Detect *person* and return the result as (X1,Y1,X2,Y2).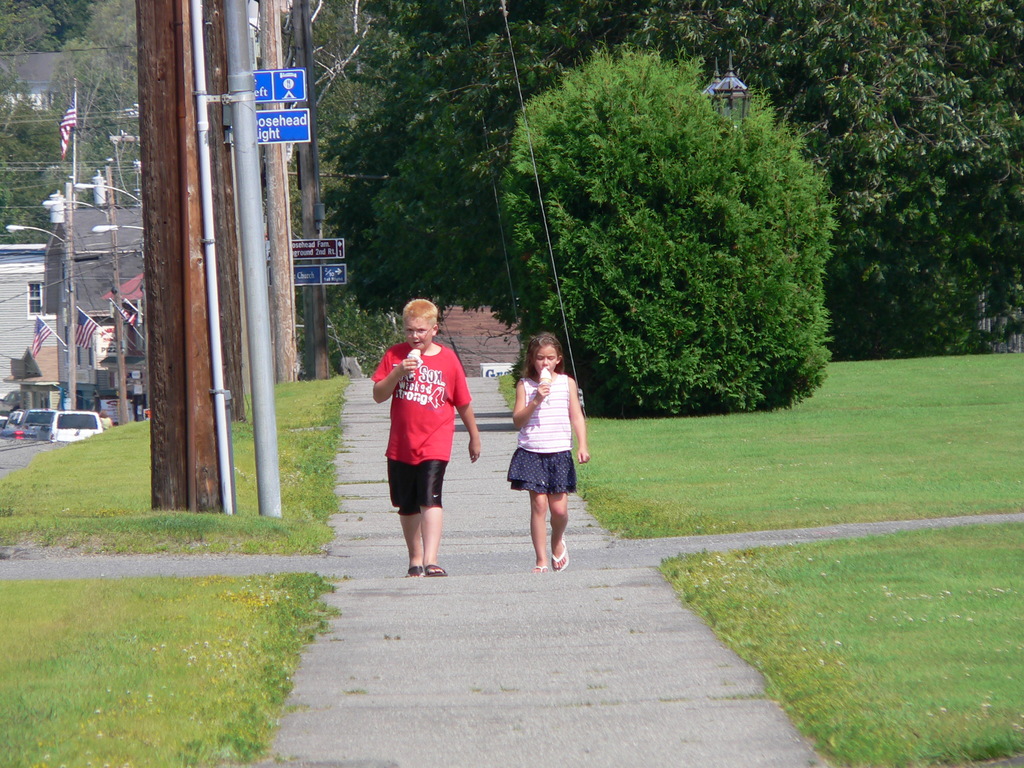
(510,332,591,573).
